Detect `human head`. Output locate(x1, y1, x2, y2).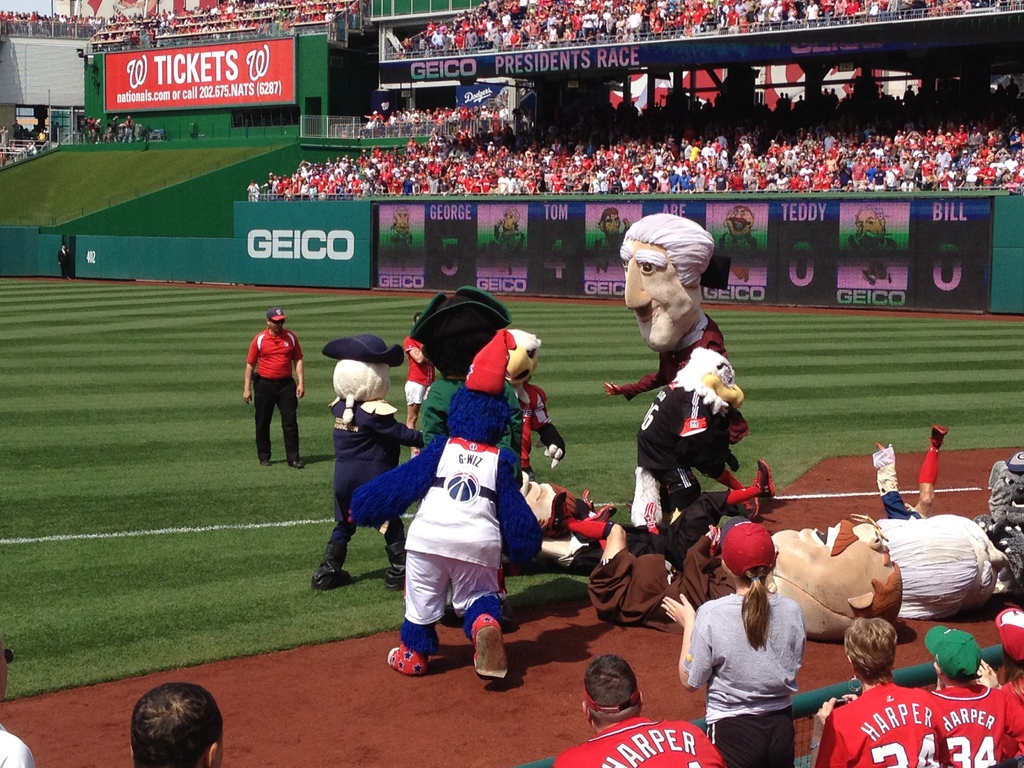
locate(730, 207, 755, 237).
